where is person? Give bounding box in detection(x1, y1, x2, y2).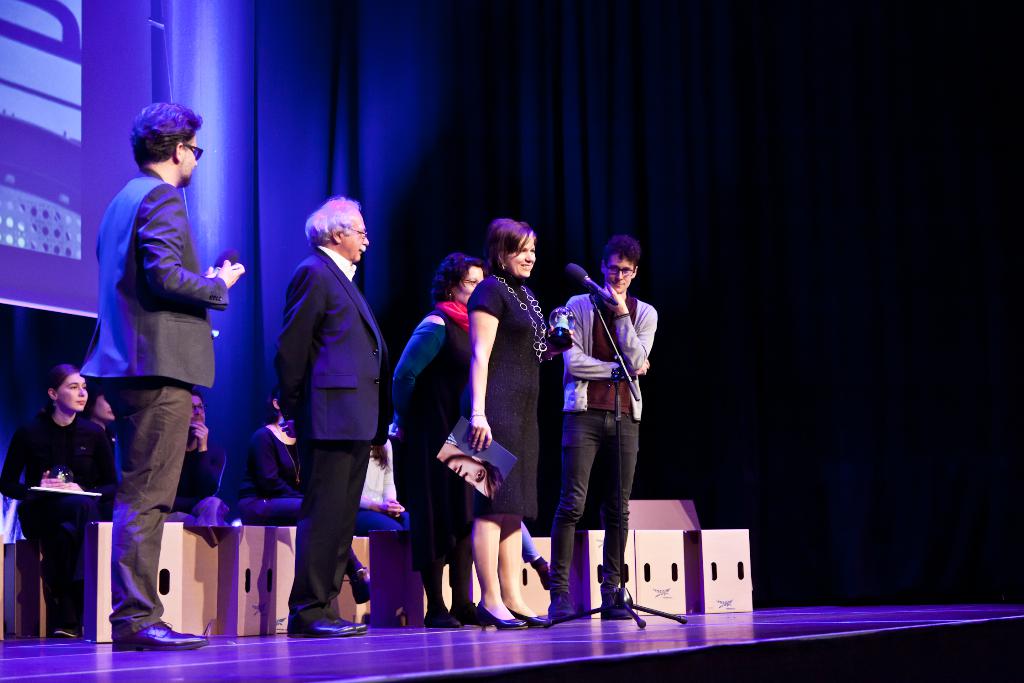
detection(0, 361, 110, 638).
